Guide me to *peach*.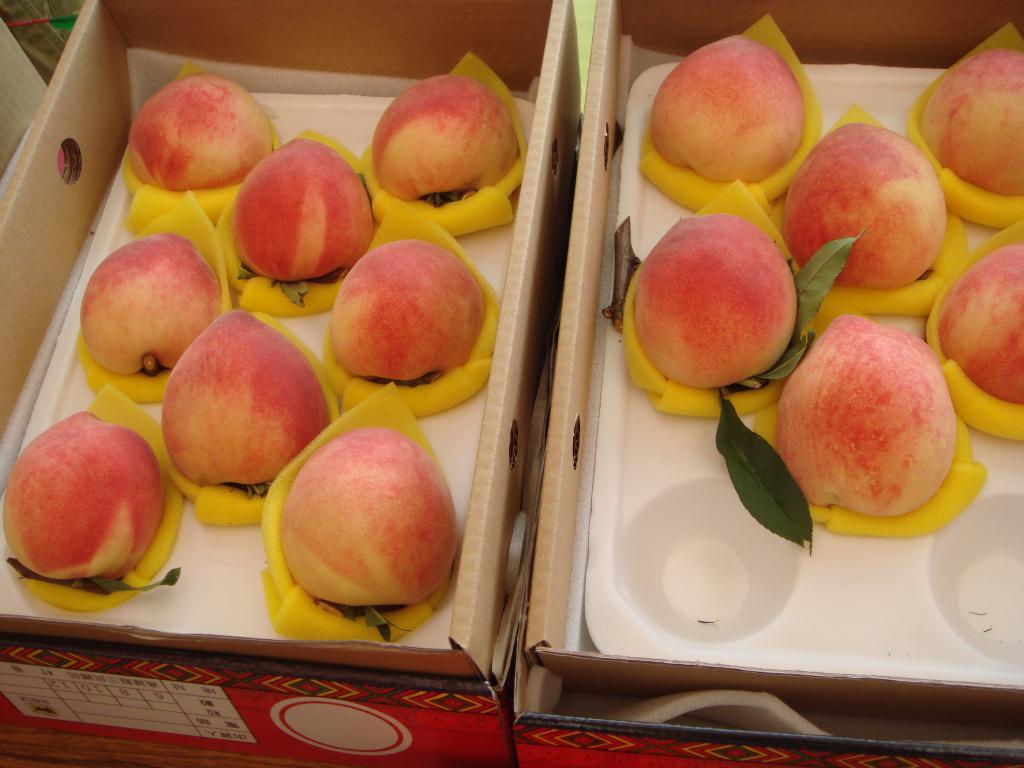
Guidance: BBox(943, 243, 1023, 408).
